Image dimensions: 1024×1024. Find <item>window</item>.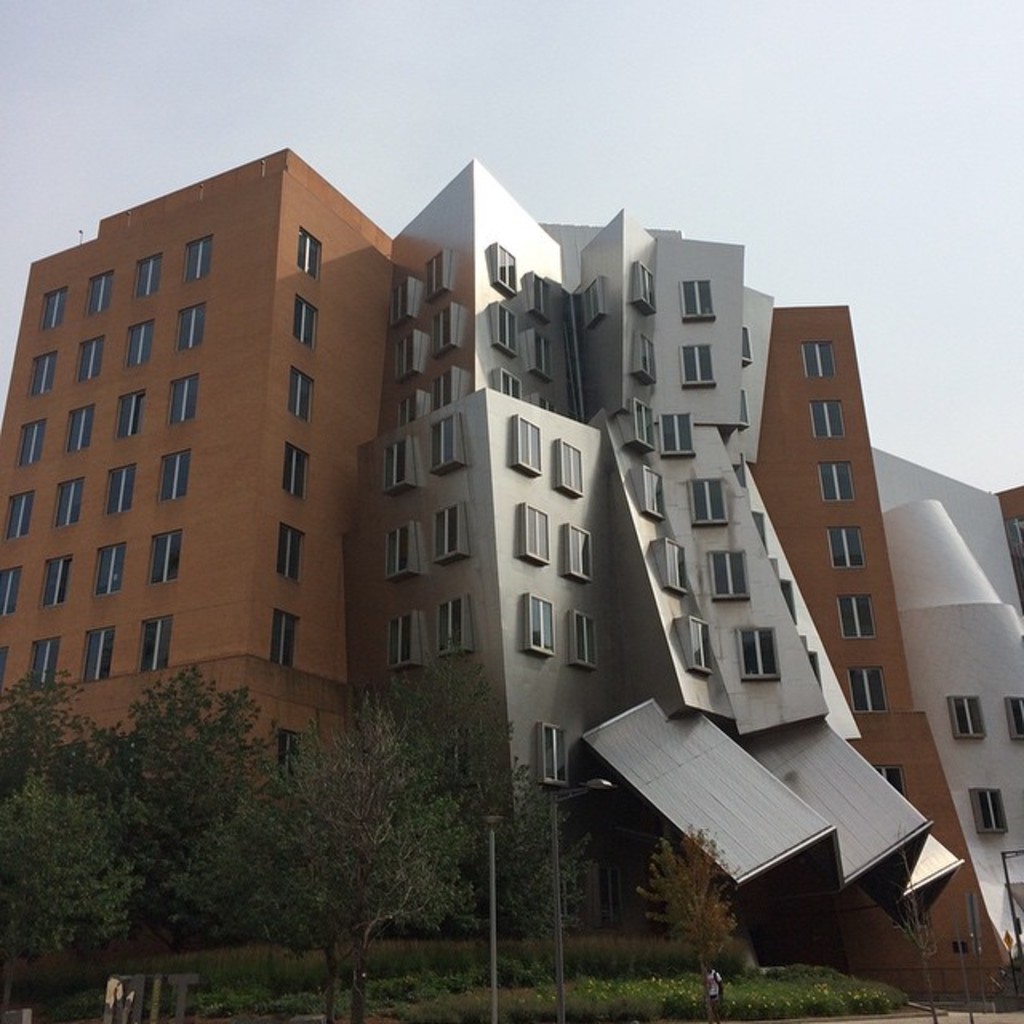
left=109, top=461, right=134, bottom=512.
